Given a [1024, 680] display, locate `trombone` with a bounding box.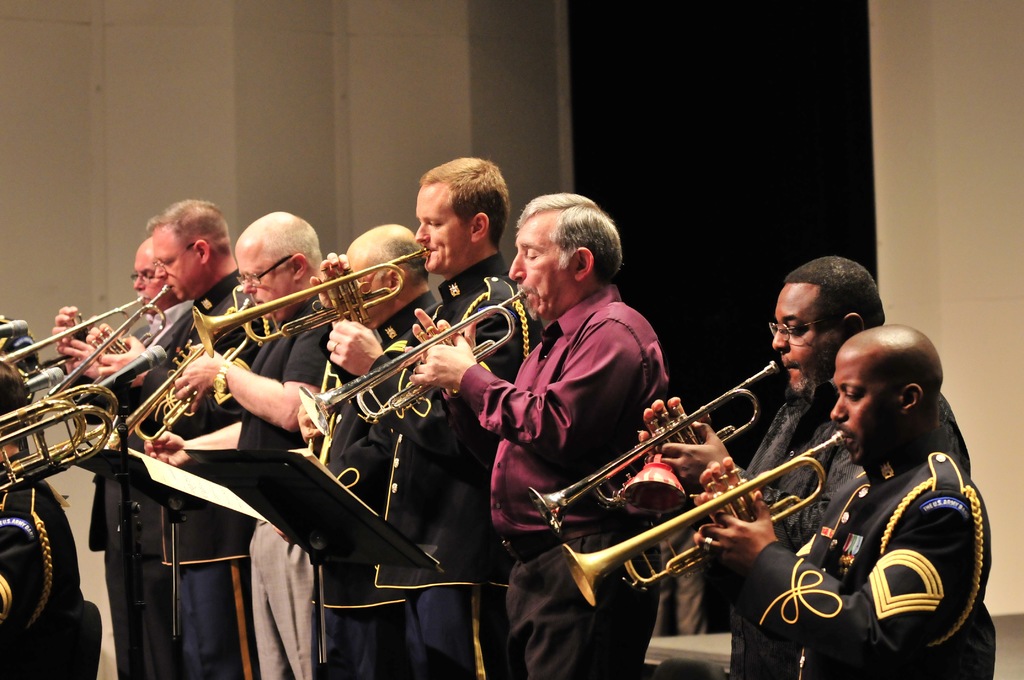
Located: region(0, 295, 140, 361).
